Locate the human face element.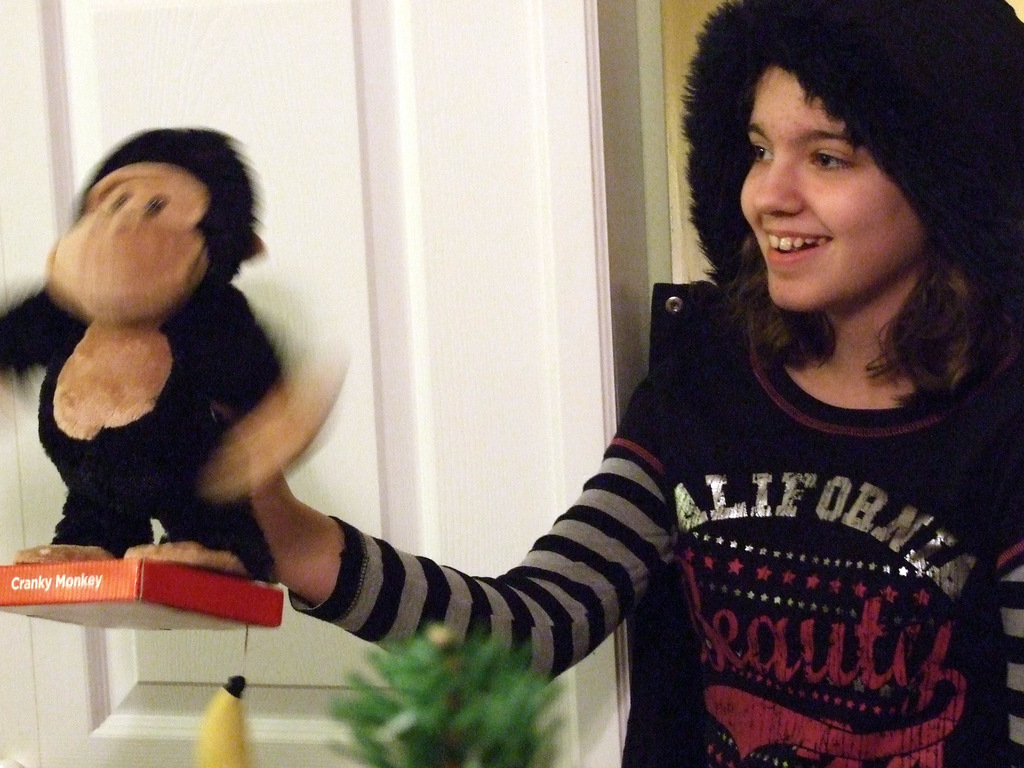
Element bbox: rect(738, 66, 915, 304).
